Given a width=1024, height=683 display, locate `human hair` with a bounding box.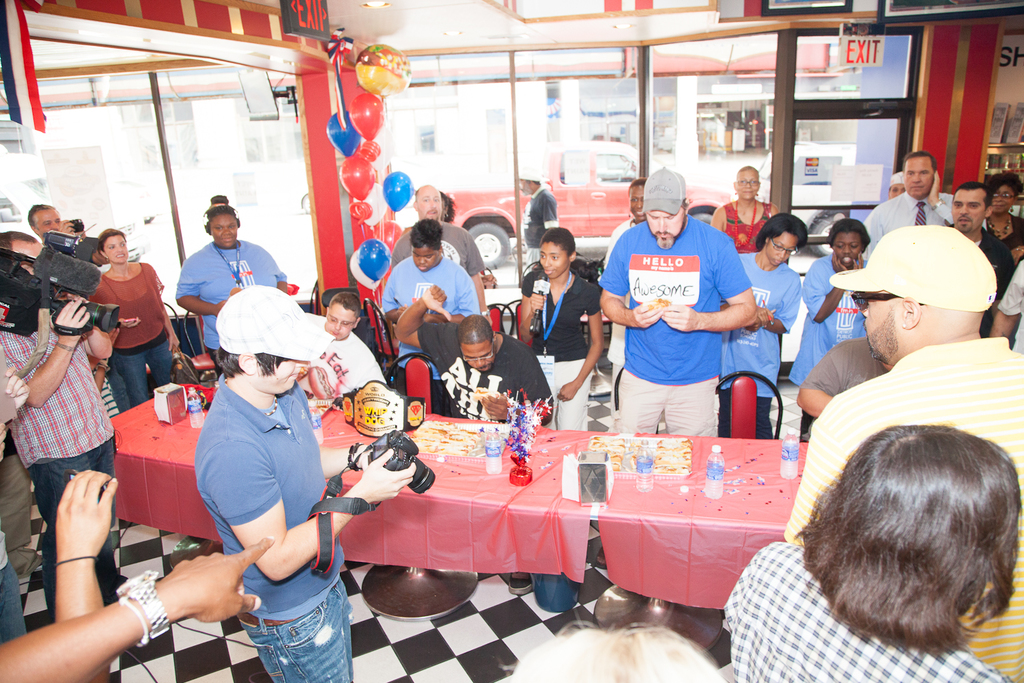
Located: <region>27, 203, 57, 228</region>.
